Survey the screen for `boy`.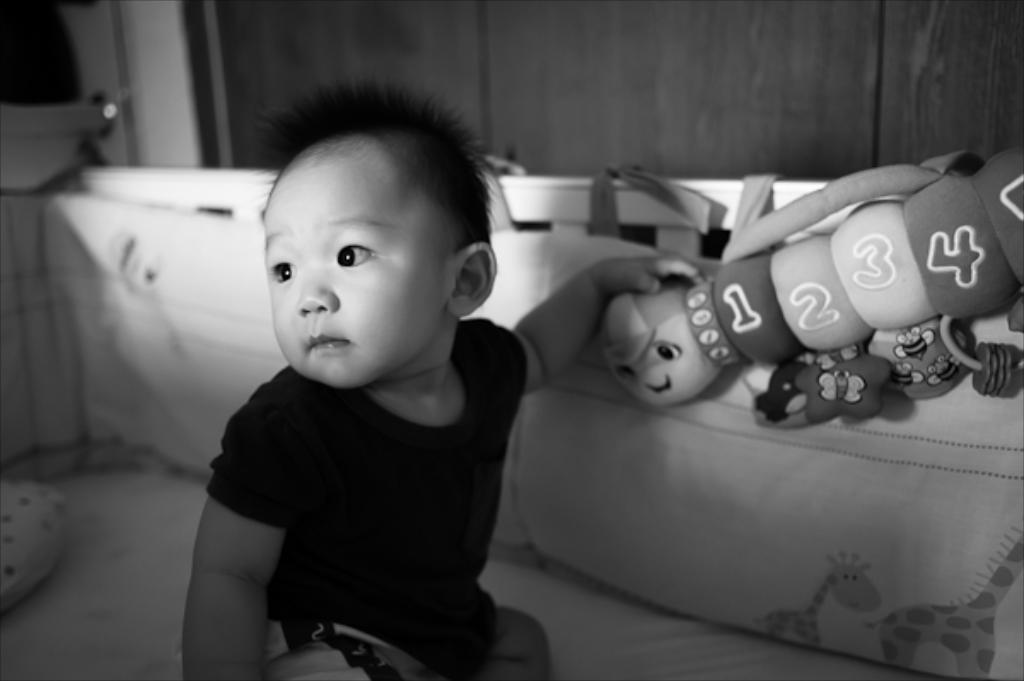
Survey found: BBox(186, 72, 710, 679).
